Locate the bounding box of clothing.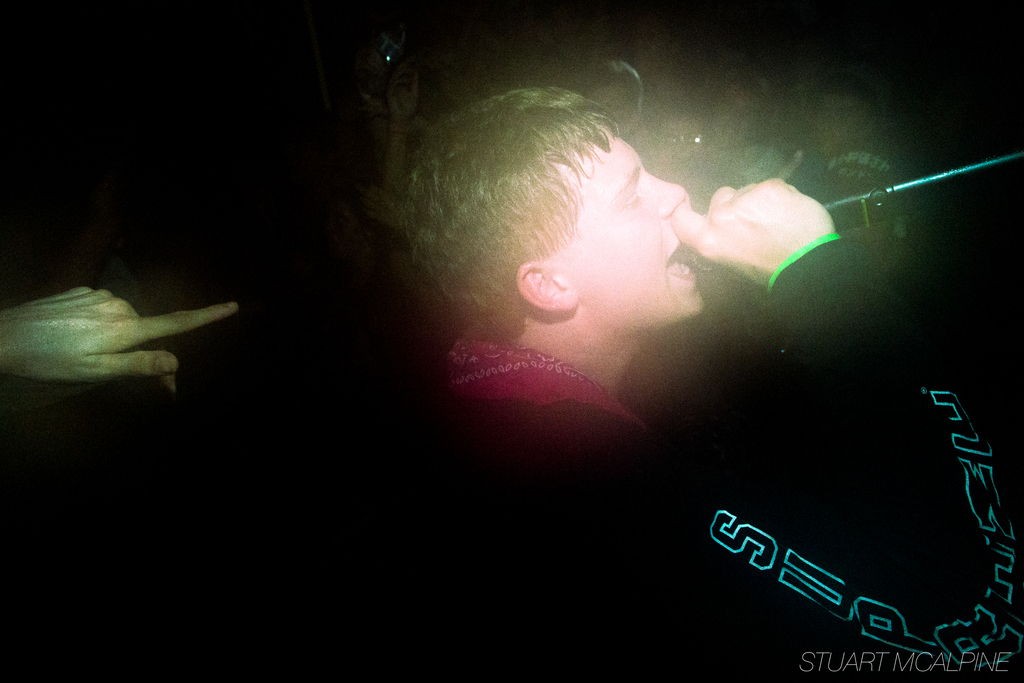
Bounding box: bbox(439, 234, 1023, 682).
